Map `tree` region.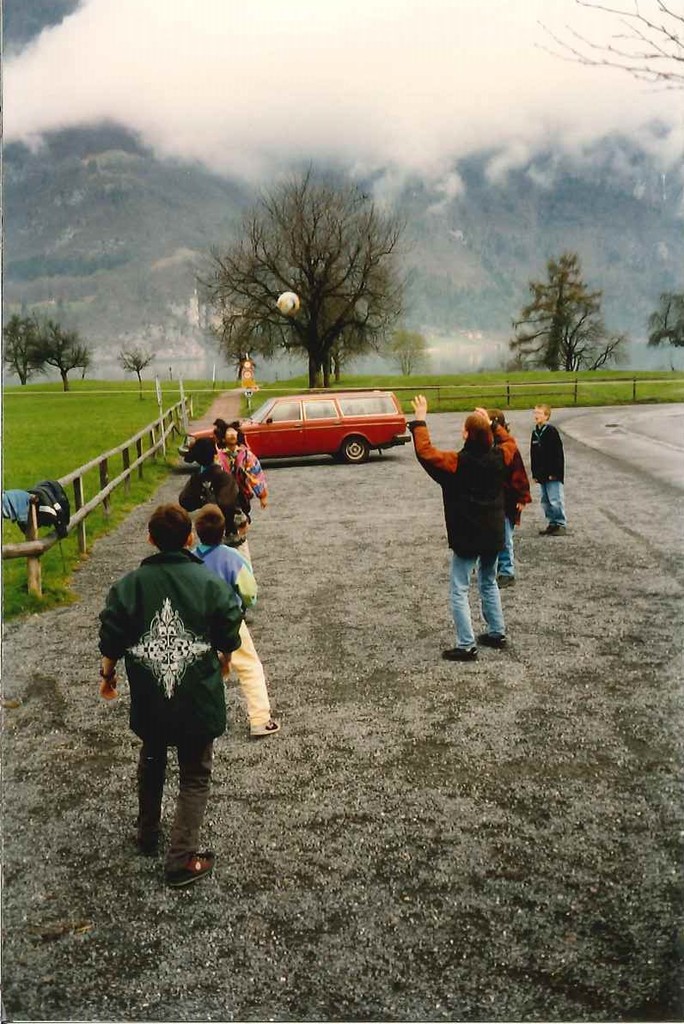
Mapped to (left=642, top=282, right=683, bottom=360).
